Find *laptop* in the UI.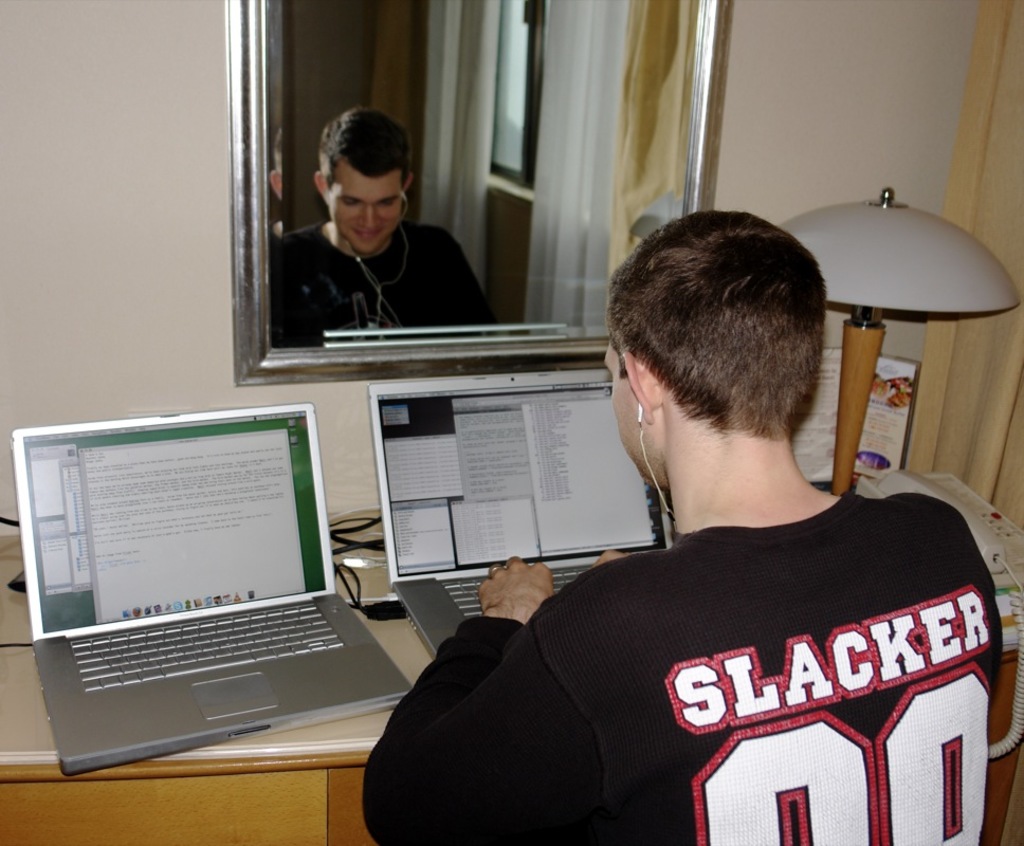
UI element at box=[7, 398, 400, 796].
